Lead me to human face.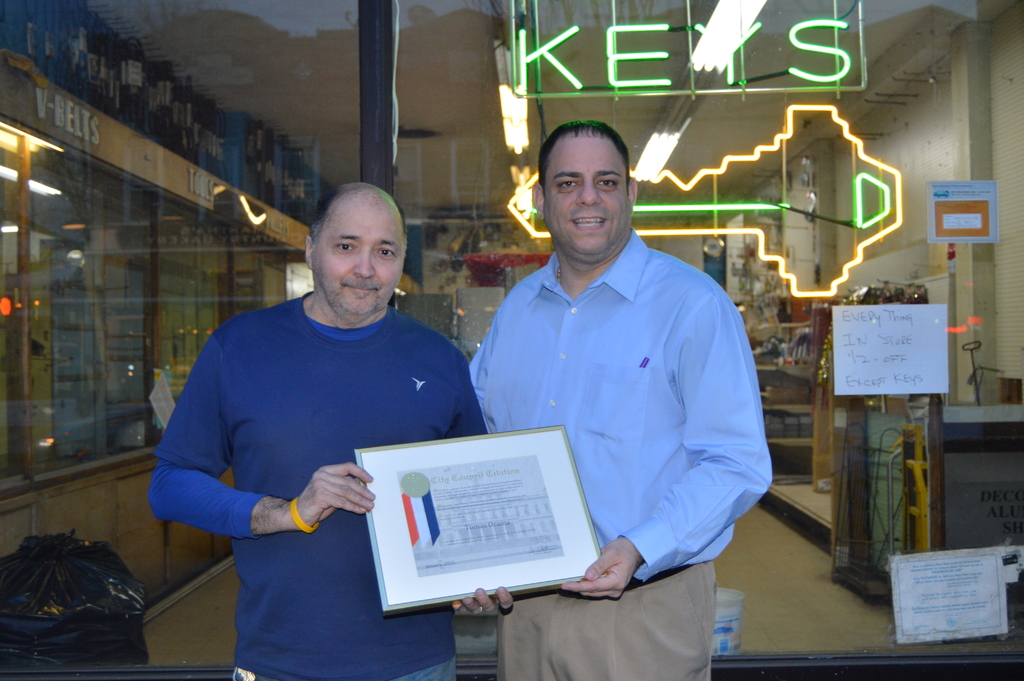
Lead to 314 197 404 315.
